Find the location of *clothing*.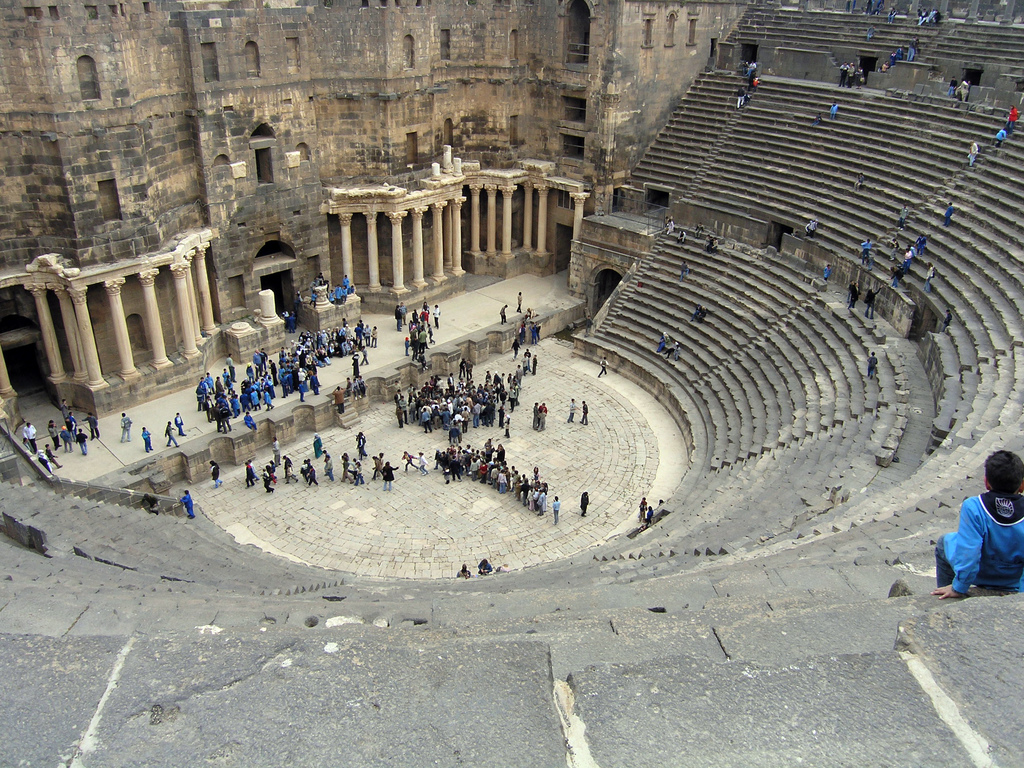
Location: 842:66:847:84.
